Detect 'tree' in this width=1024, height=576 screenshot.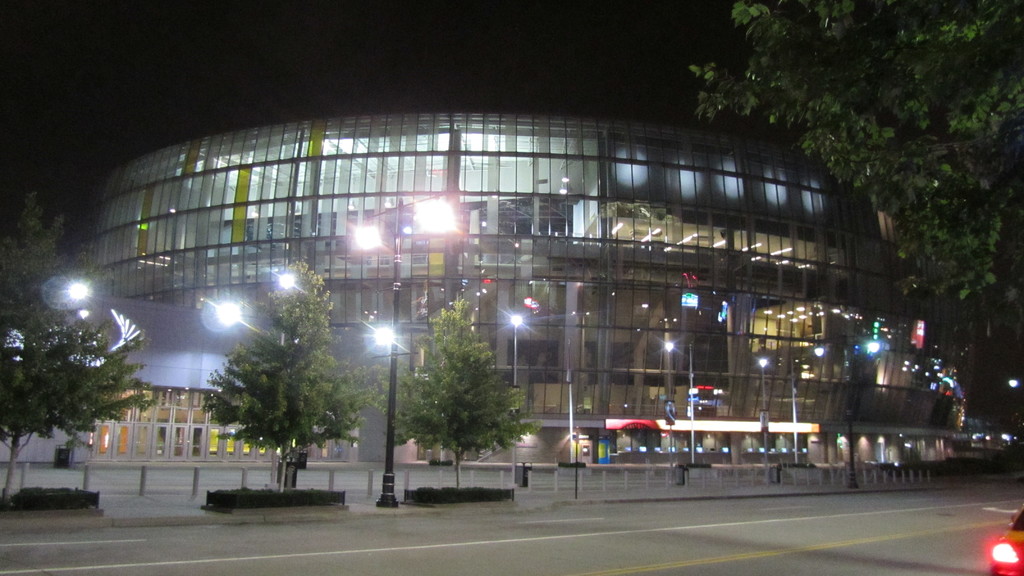
Detection: (left=360, top=291, right=545, bottom=492).
